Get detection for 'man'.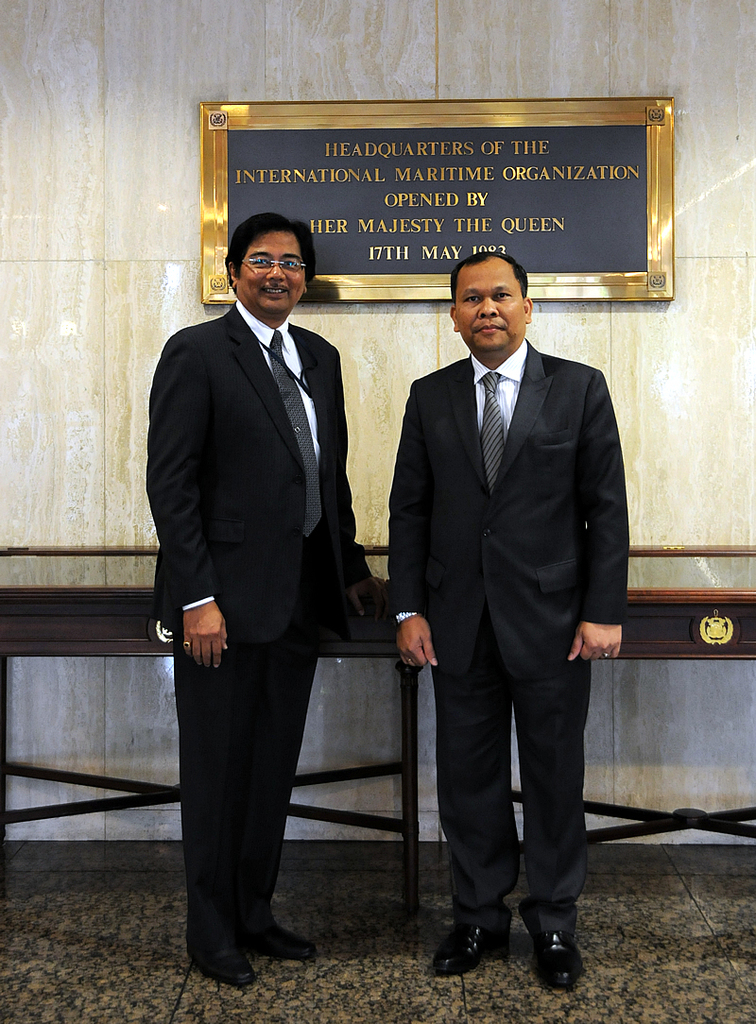
Detection: [left=136, top=209, right=379, bottom=989].
